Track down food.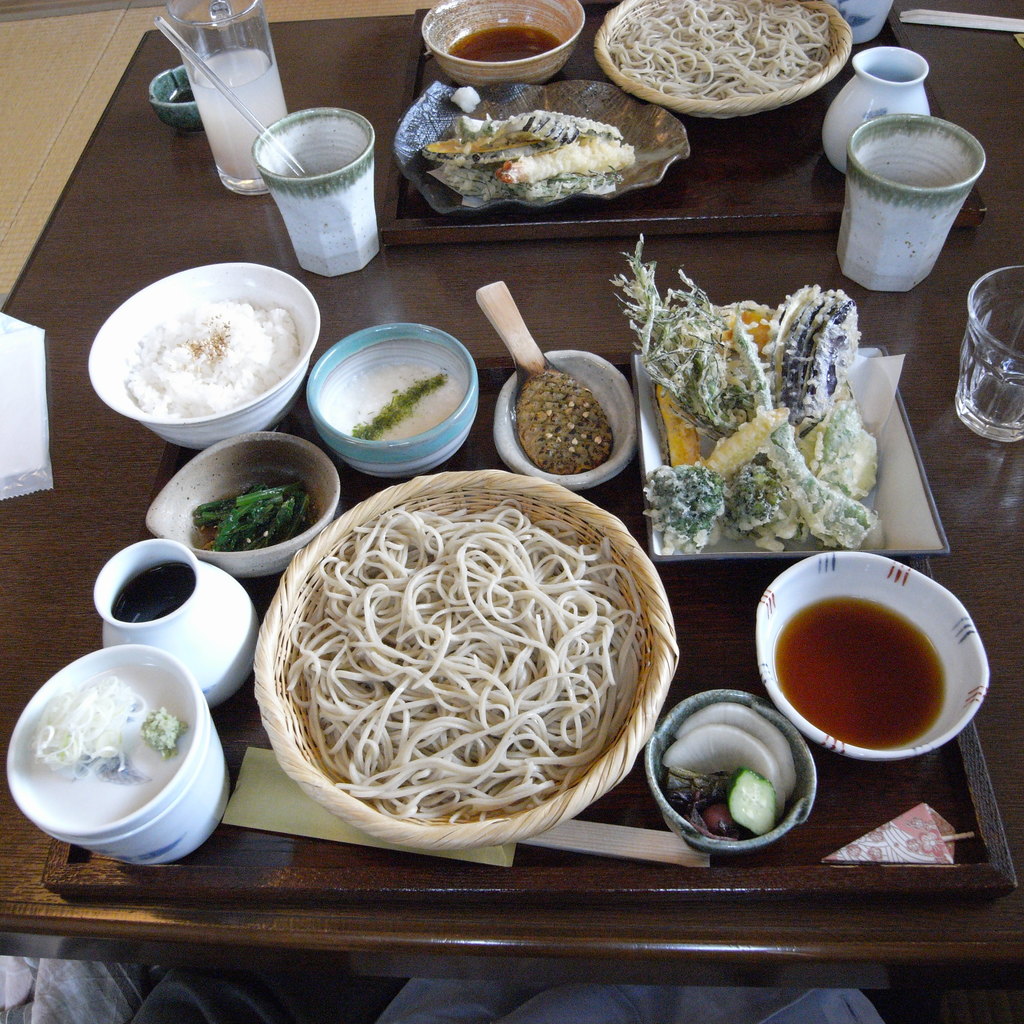
Tracked to (139,702,189,756).
